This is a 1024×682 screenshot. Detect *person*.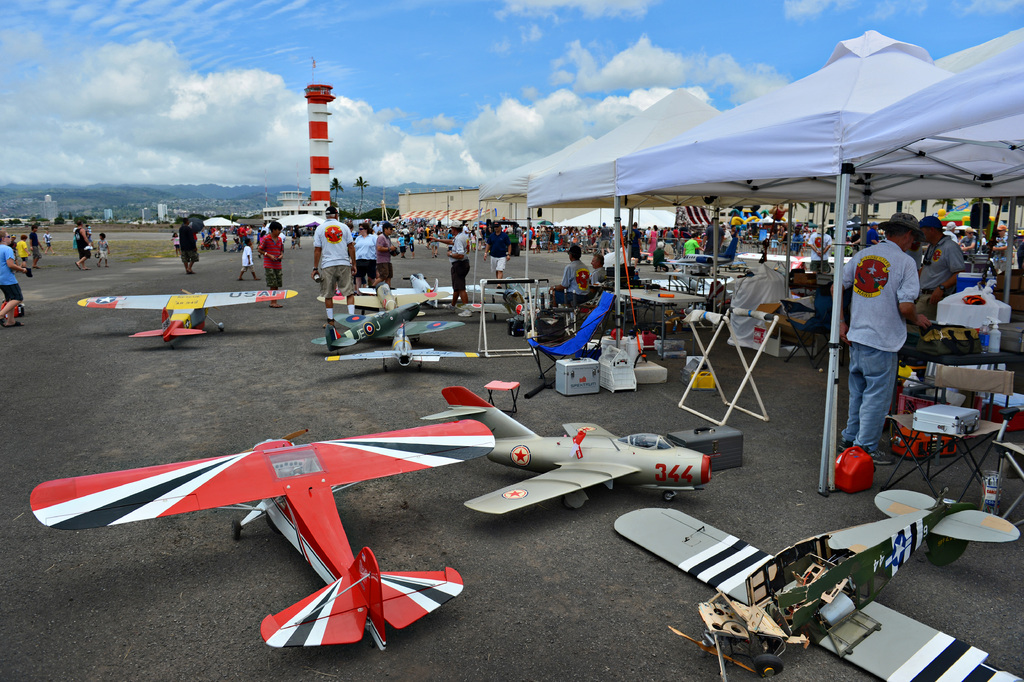
<bbox>487, 220, 513, 301</bbox>.
